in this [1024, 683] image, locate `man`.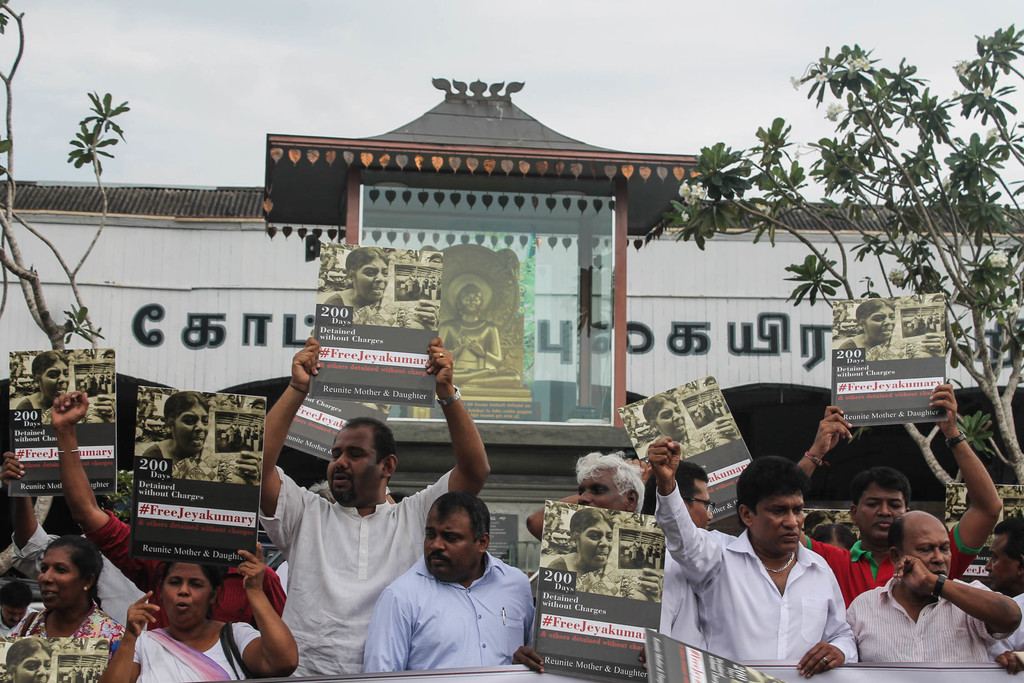
Bounding box: [255, 338, 493, 677].
